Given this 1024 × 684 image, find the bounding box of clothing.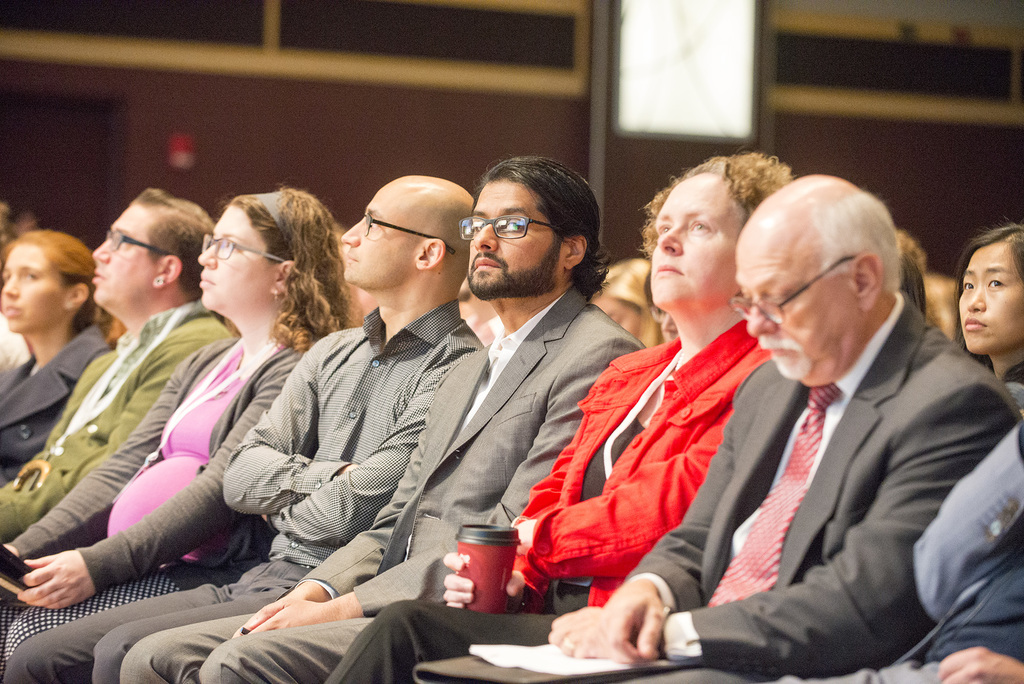
<region>60, 325, 325, 676</region>.
